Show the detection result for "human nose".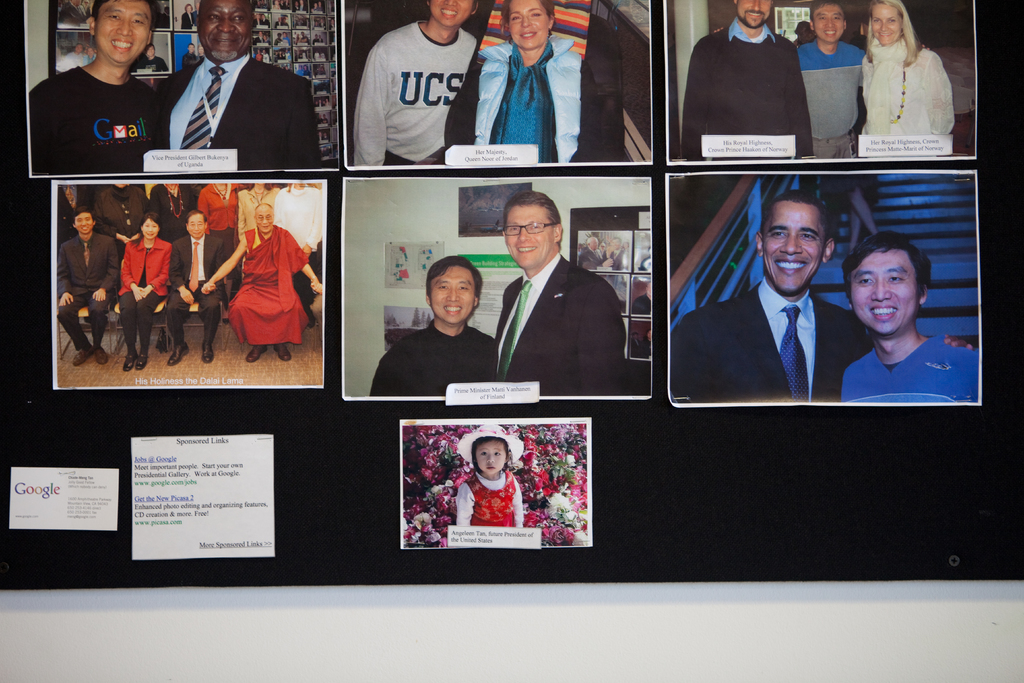
l=445, t=286, r=461, b=300.
